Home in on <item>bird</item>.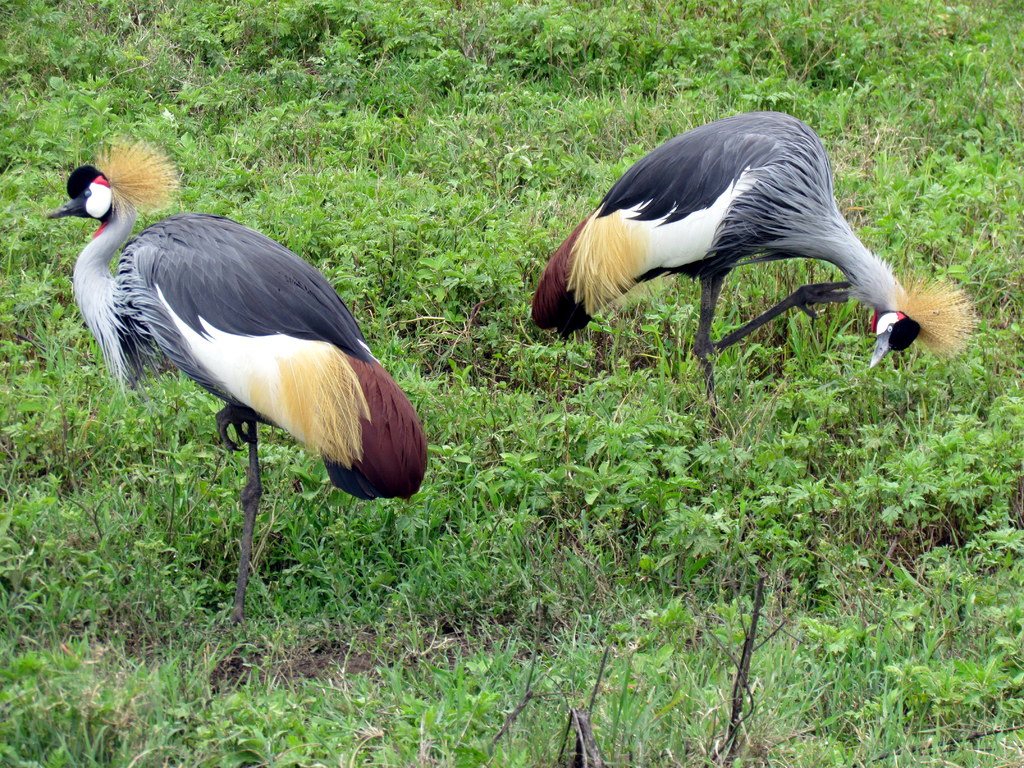
Homed in at box(508, 119, 963, 383).
